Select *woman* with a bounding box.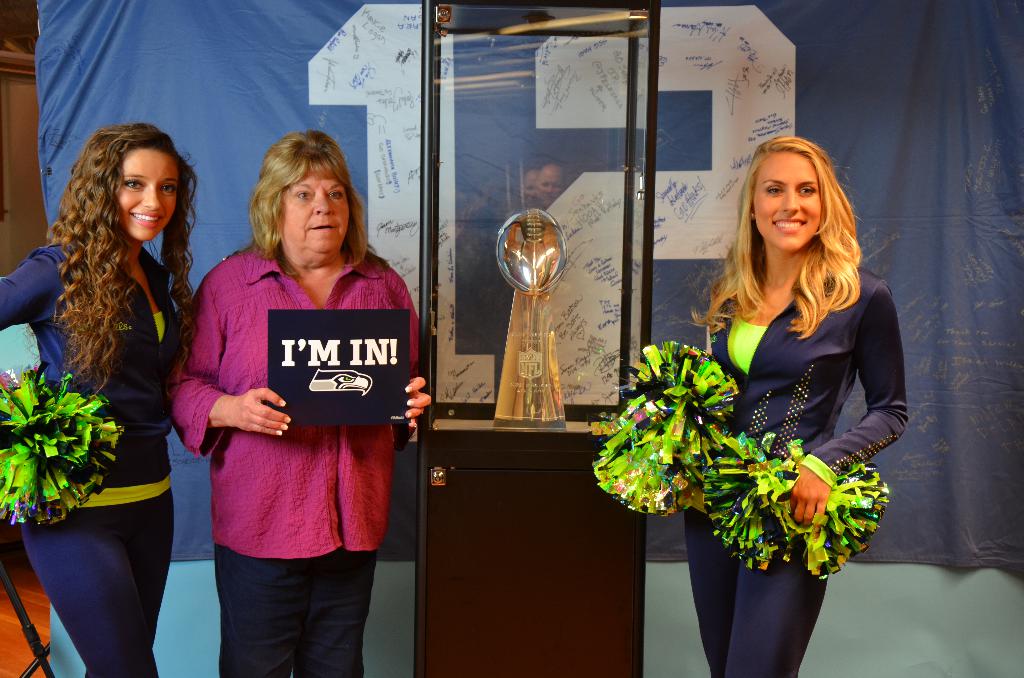
left=0, top=117, right=192, bottom=677.
